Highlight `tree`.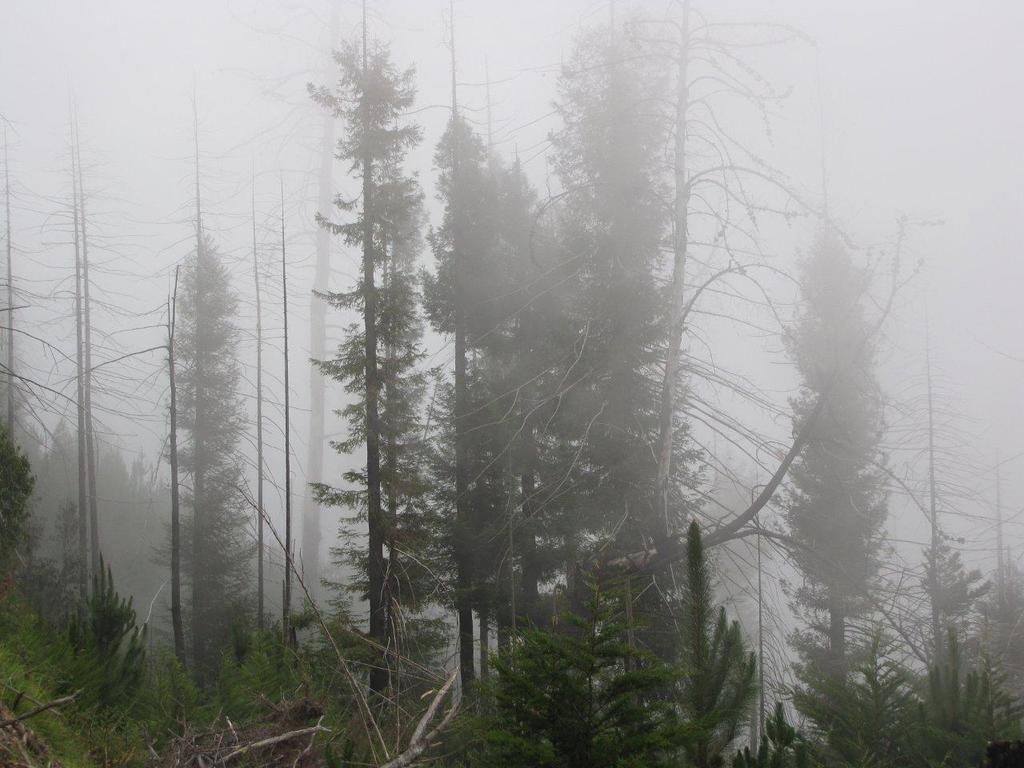
Highlighted region: (774, 132, 898, 767).
